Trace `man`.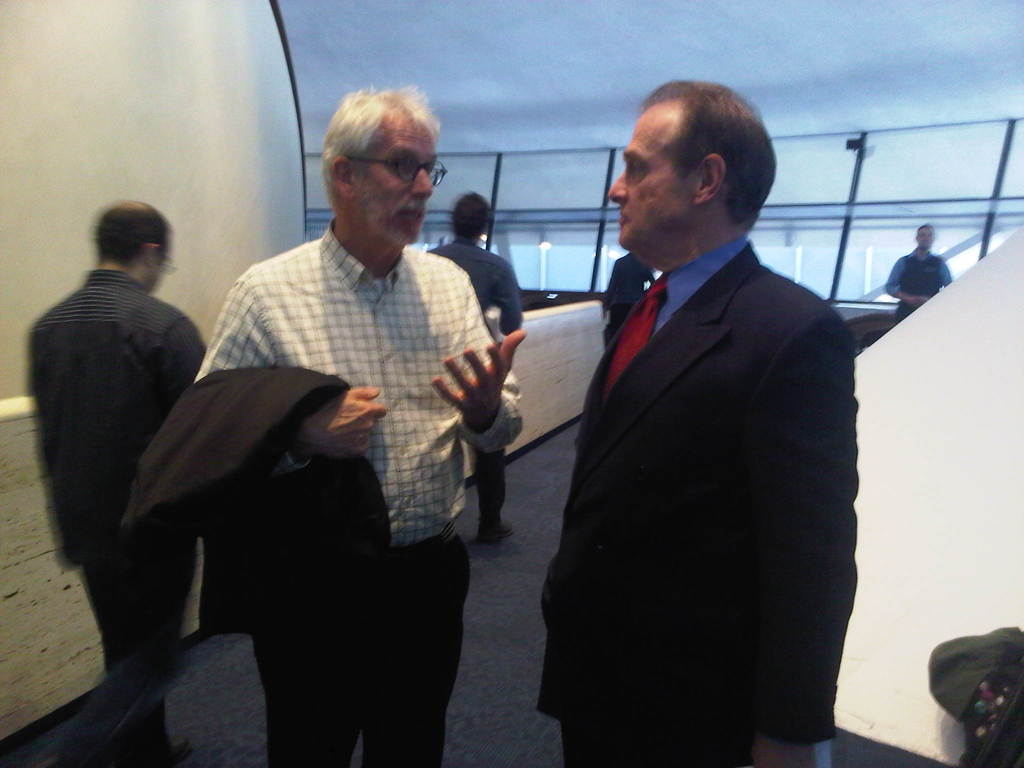
Traced to {"x1": 888, "y1": 225, "x2": 955, "y2": 352}.
